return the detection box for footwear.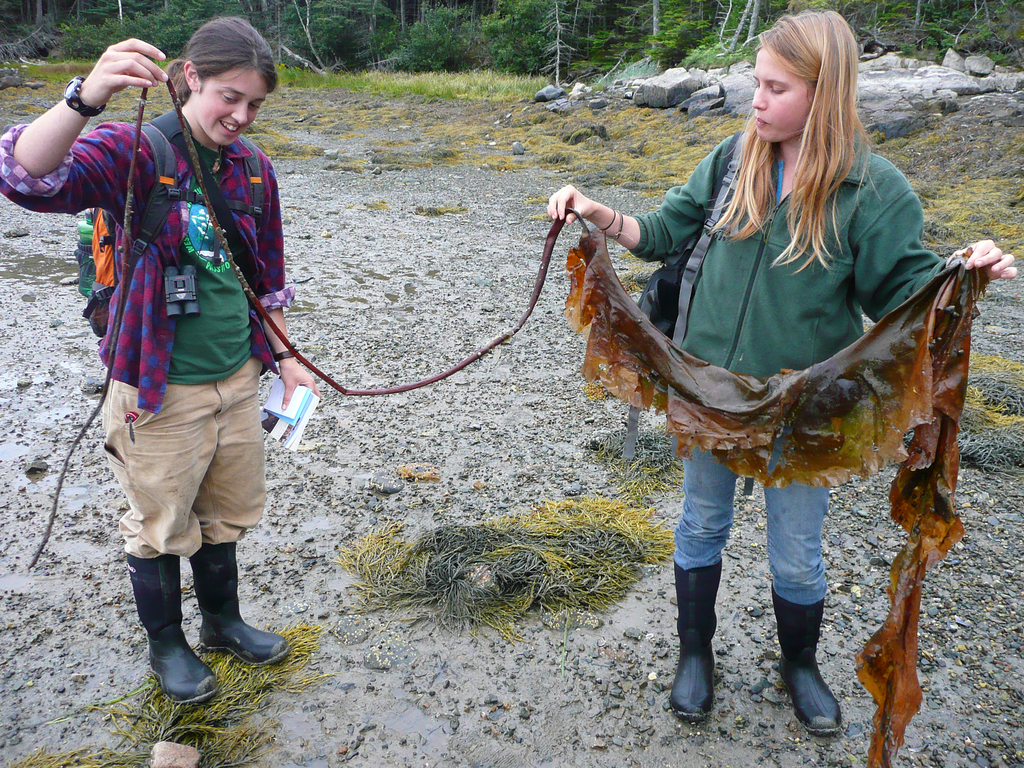
(left=769, top=590, right=846, bottom=733).
